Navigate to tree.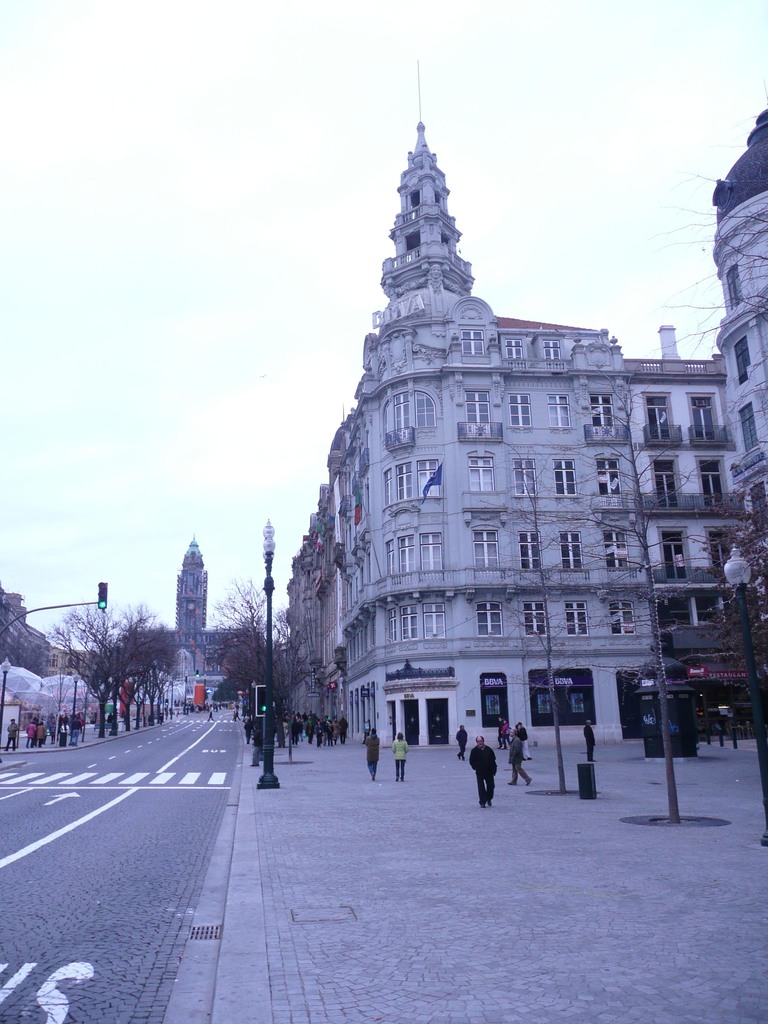
Navigation target: (665, 204, 767, 357).
